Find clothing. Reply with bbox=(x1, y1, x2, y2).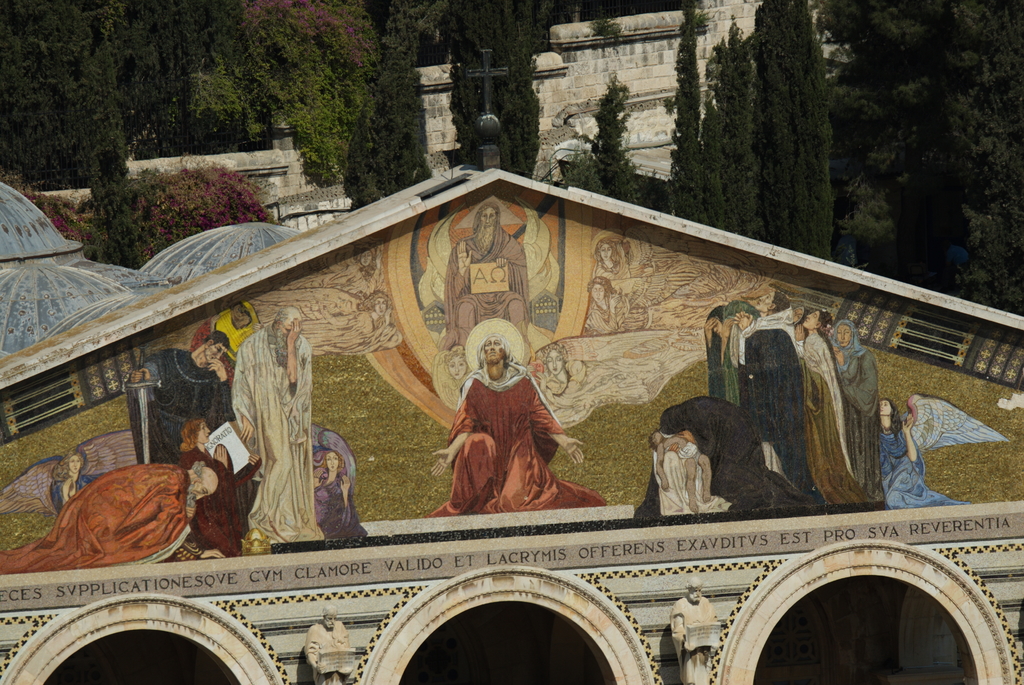
bbox=(734, 302, 817, 501).
